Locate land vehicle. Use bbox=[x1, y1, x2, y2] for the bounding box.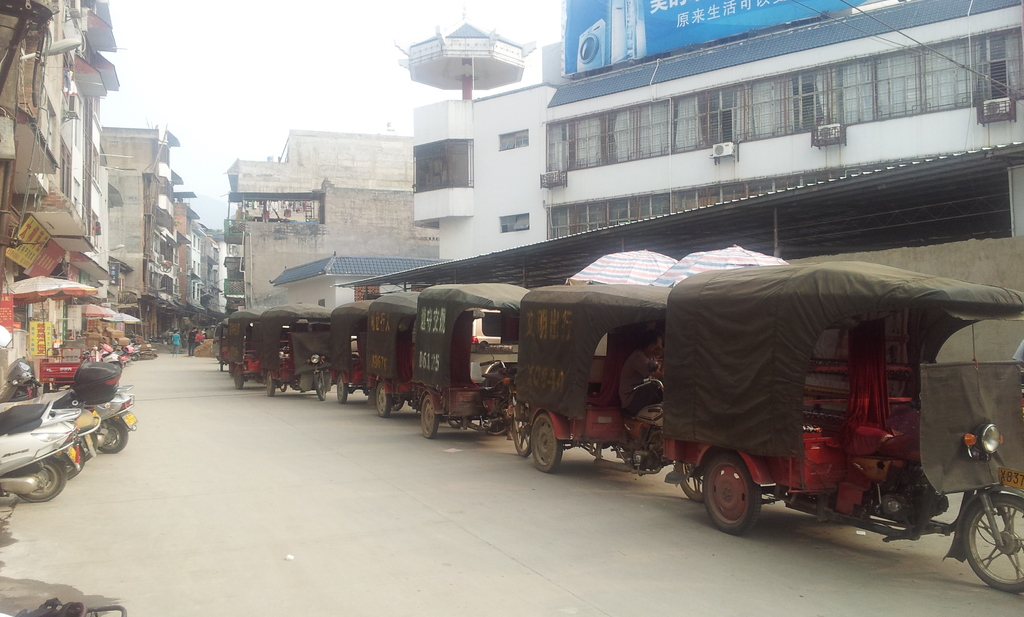
bbox=[330, 300, 376, 405].
